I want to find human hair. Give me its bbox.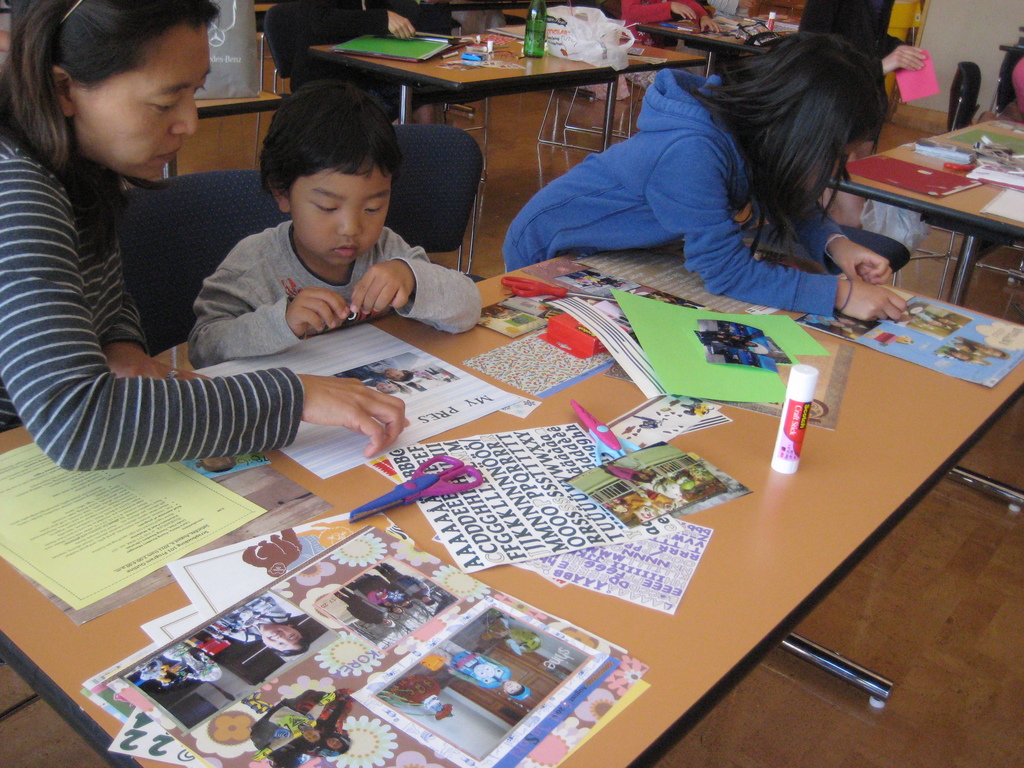
<box>324,735,350,761</box>.
